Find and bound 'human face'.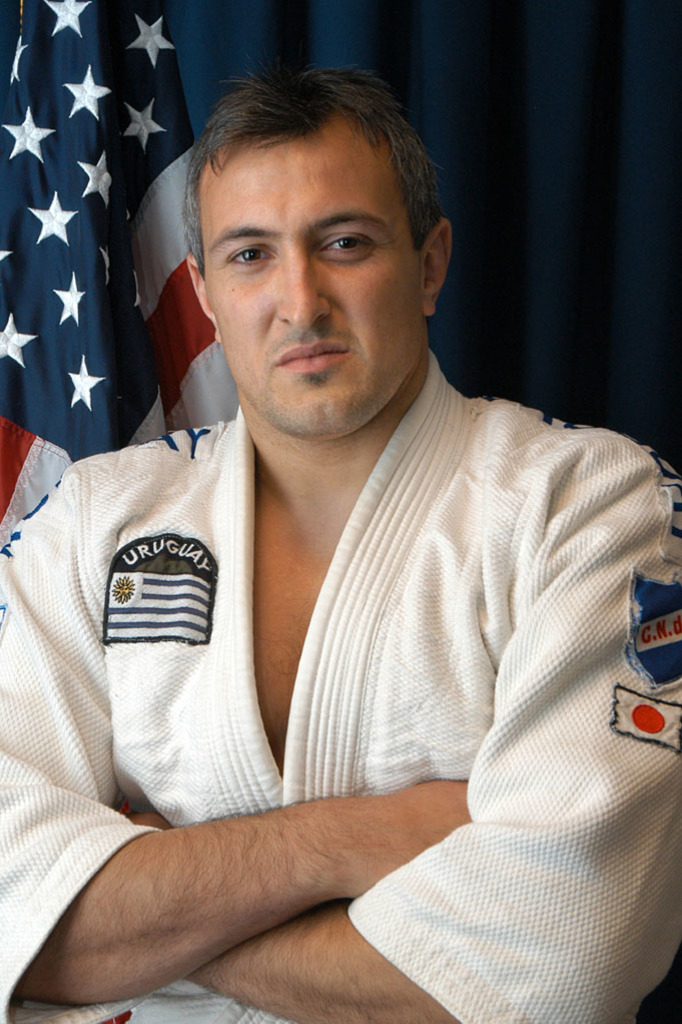
Bound: 199 114 418 440.
